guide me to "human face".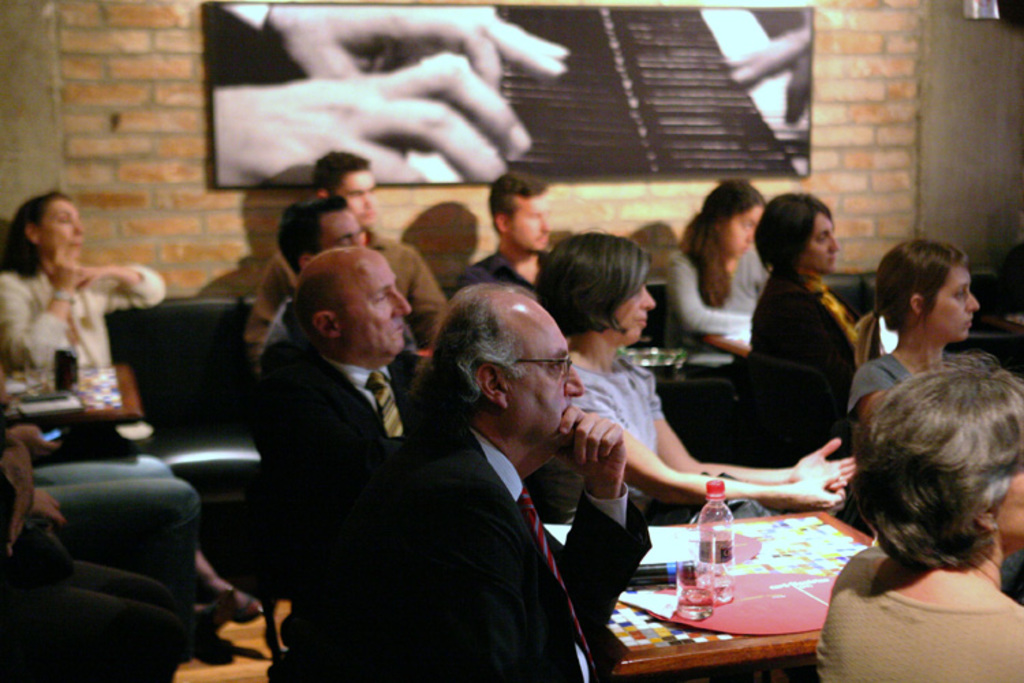
Guidance: 513:194:552:249.
